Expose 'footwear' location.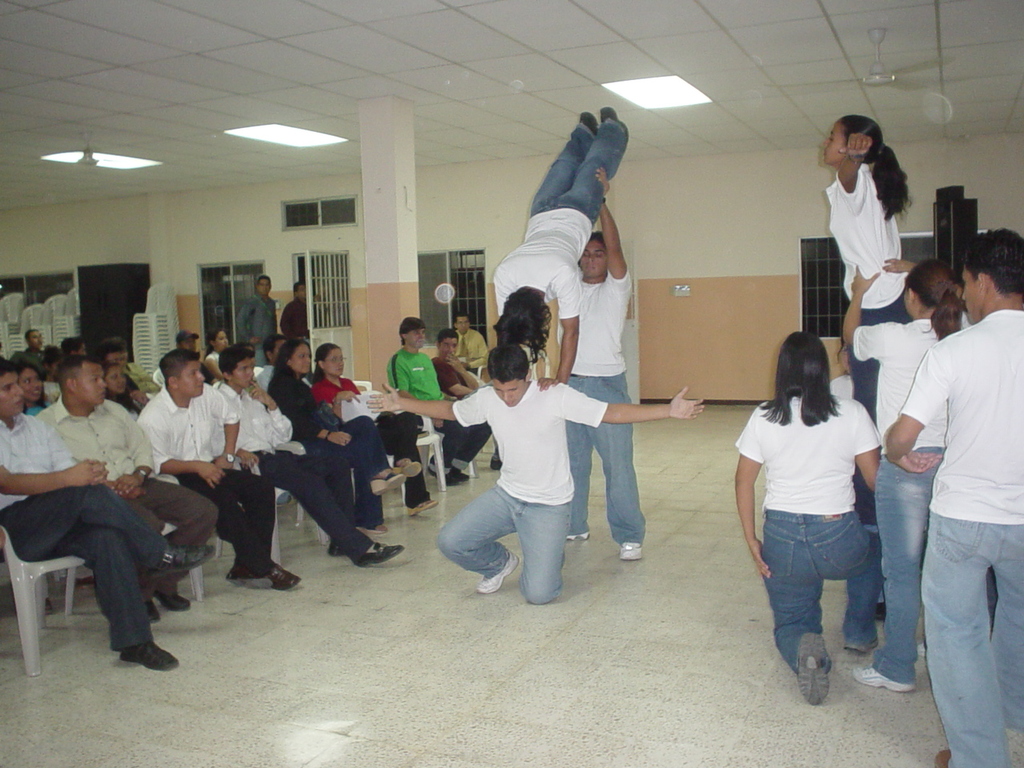
Exposed at select_region(45, 596, 51, 618).
